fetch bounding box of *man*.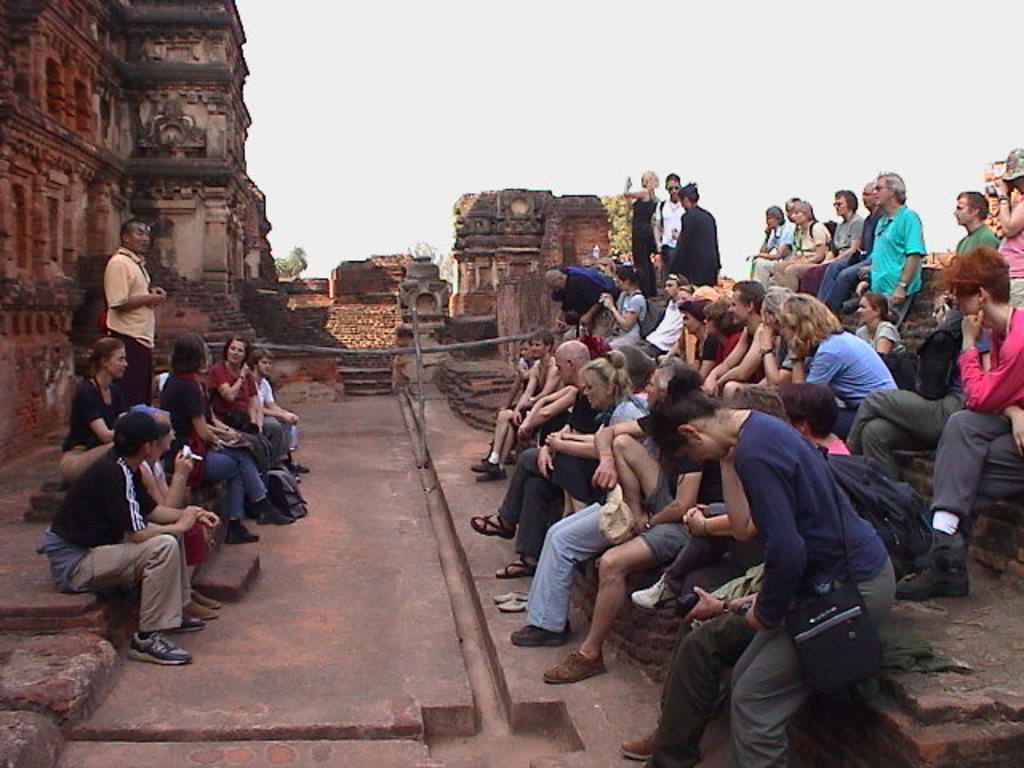
Bbox: rect(638, 269, 683, 357).
